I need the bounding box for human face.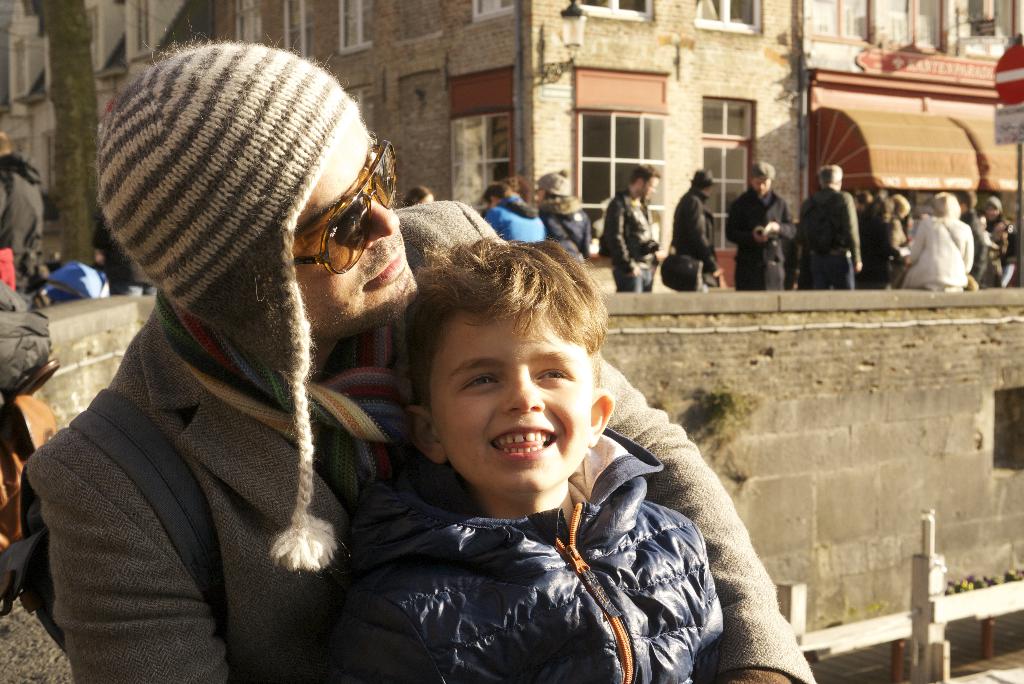
Here it is: [429,308,592,501].
